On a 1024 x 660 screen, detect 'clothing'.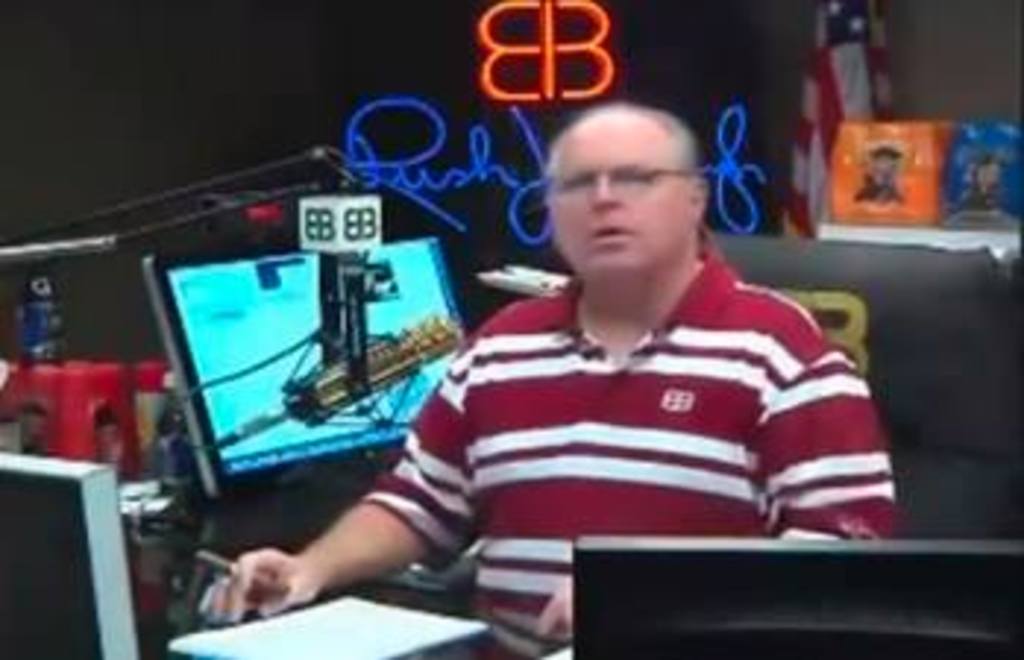
pyautogui.locateOnScreen(381, 241, 874, 569).
